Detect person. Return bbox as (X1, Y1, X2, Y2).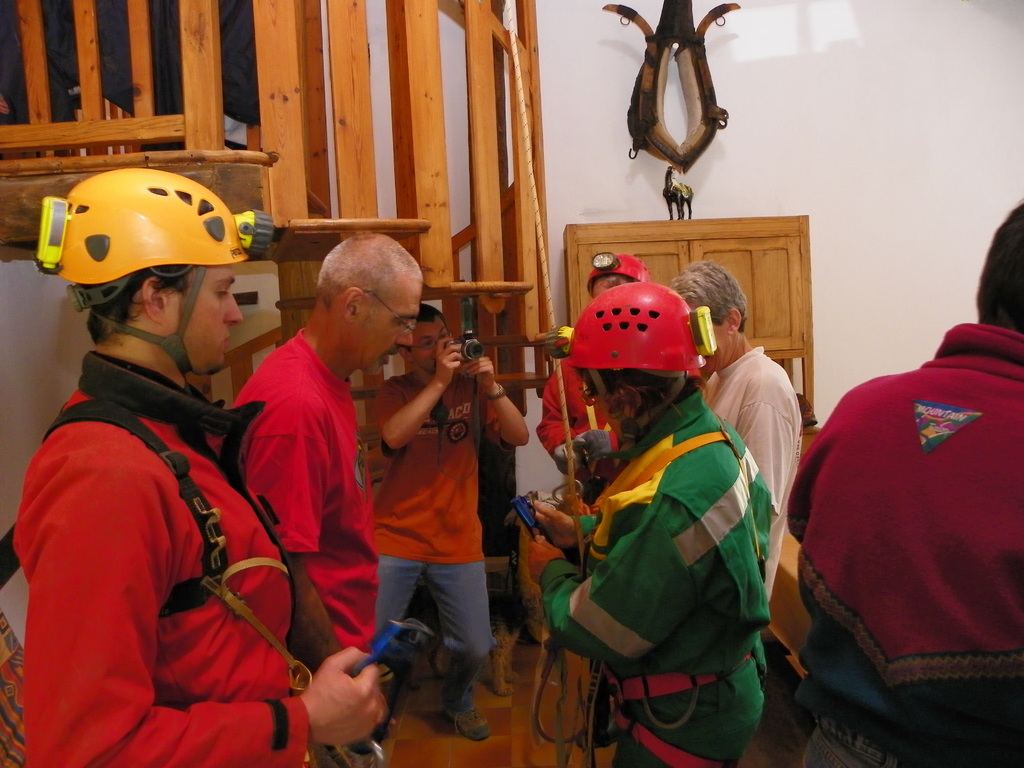
(514, 280, 778, 767).
